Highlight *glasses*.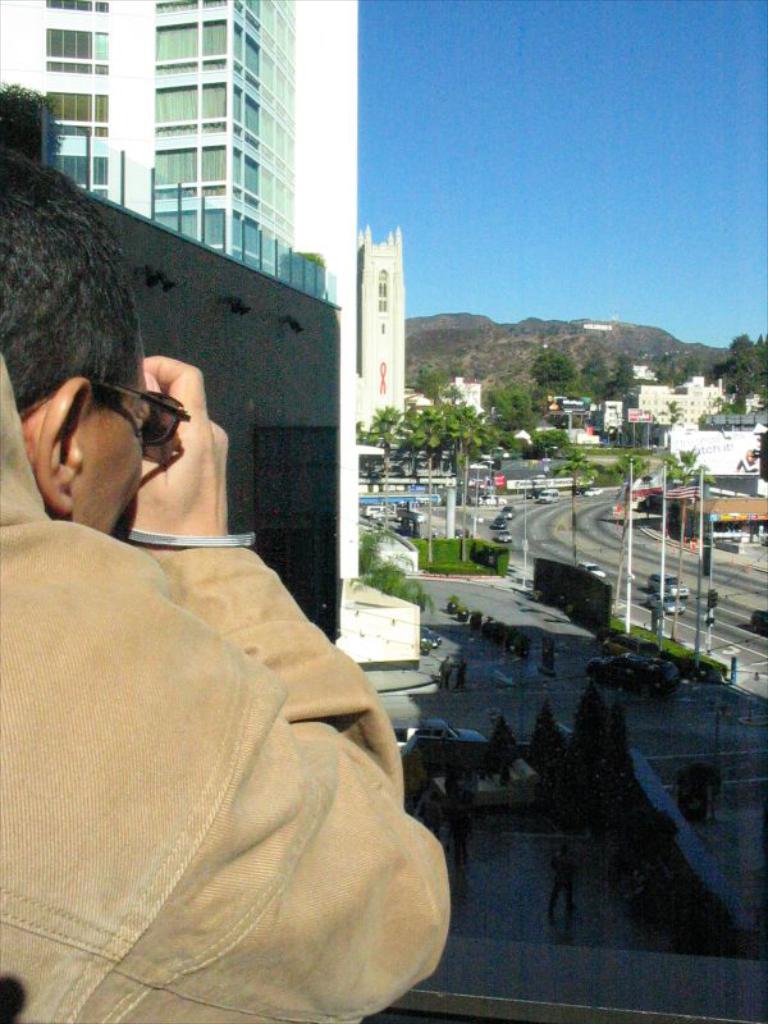
Highlighted region: bbox=(18, 379, 193, 449).
